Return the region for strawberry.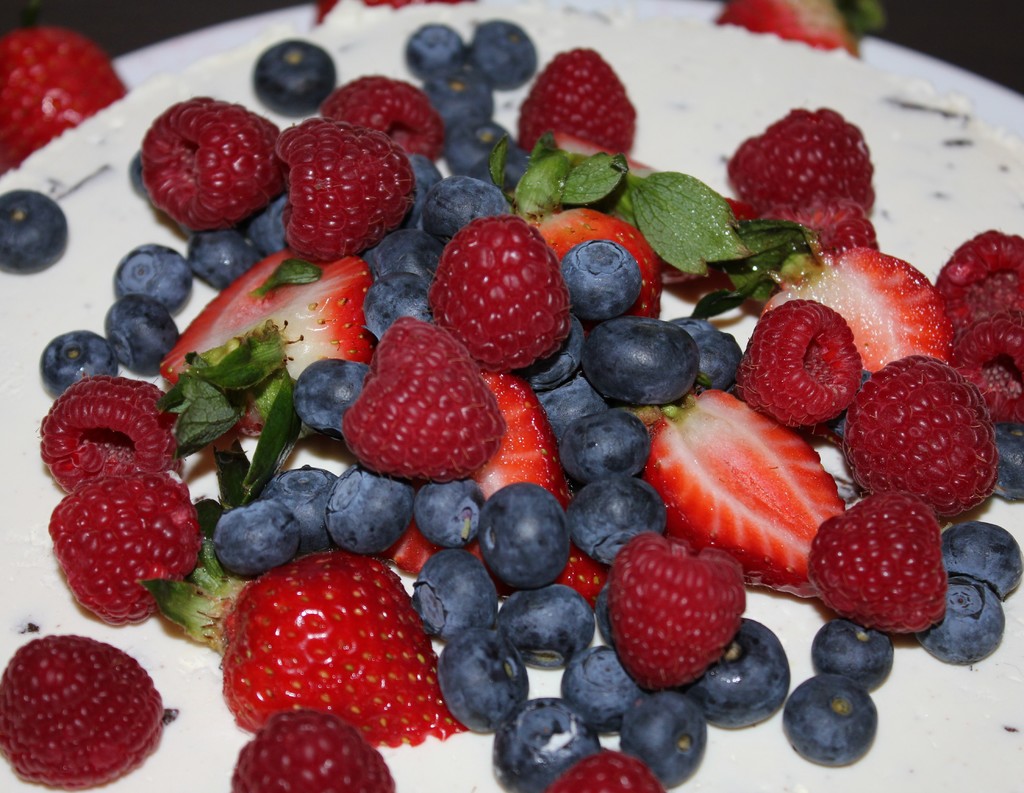
[481,135,666,319].
